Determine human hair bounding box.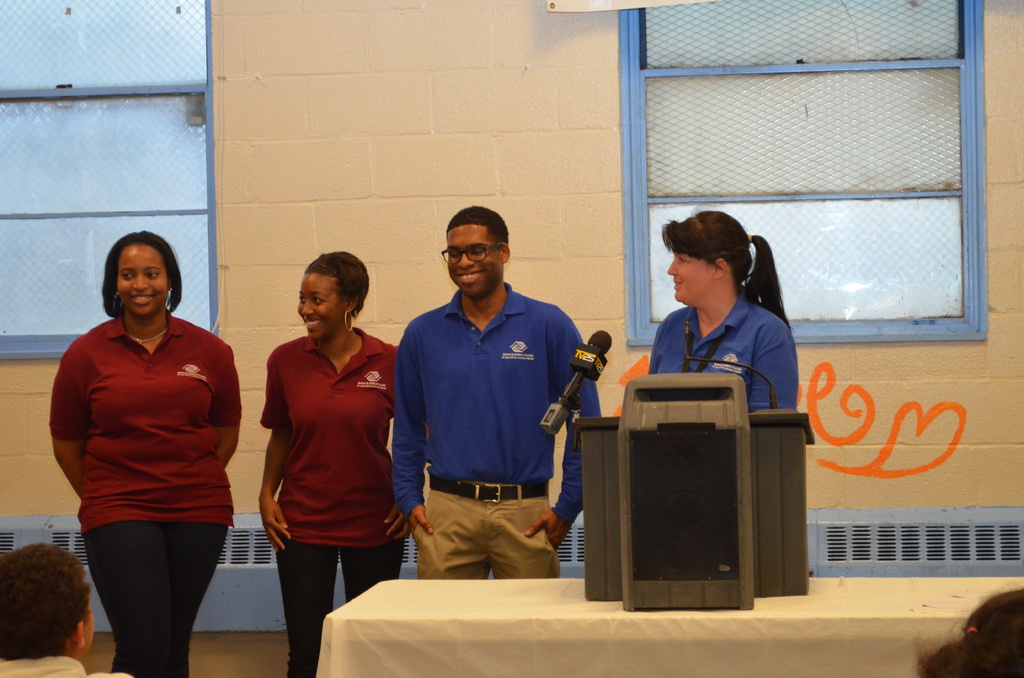
Determined: locate(915, 587, 1023, 677).
